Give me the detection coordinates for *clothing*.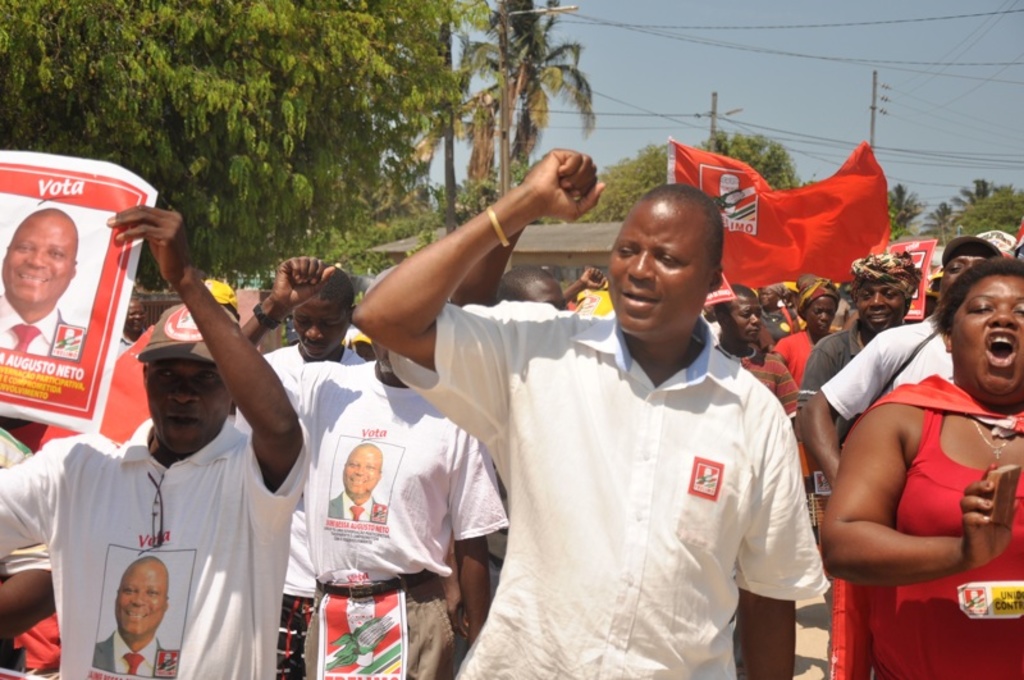
{"x1": 760, "y1": 327, "x2": 822, "y2": 388}.
